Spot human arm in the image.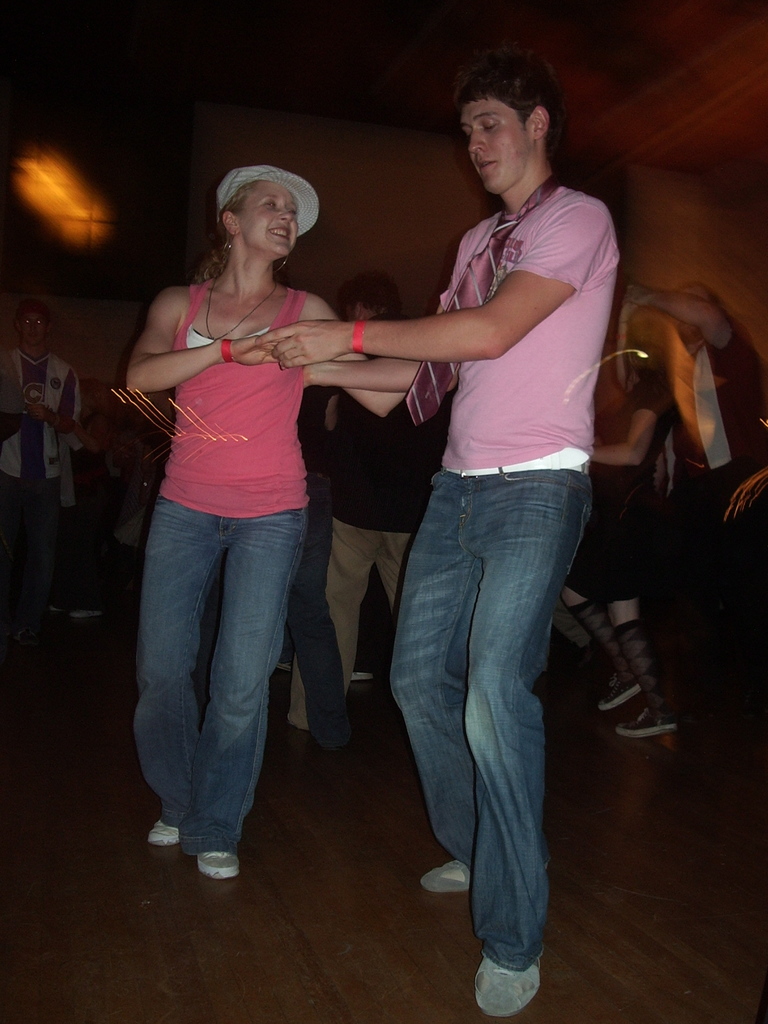
human arm found at bbox(294, 293, 419, 424).
